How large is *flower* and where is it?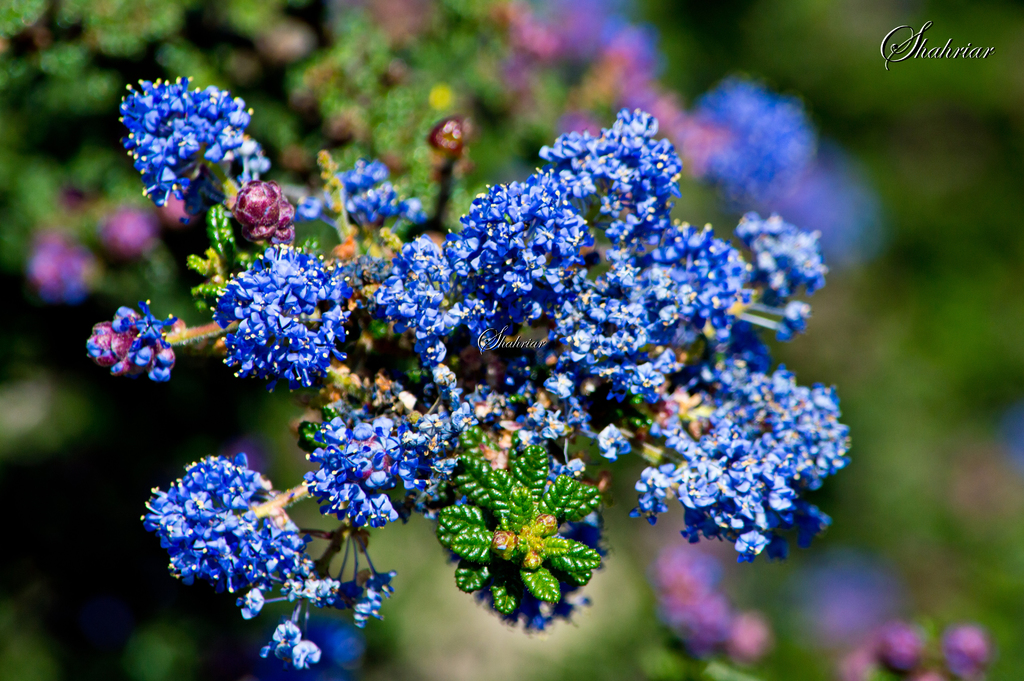
Bounding box: Rect(141, 455, 304, 605).
